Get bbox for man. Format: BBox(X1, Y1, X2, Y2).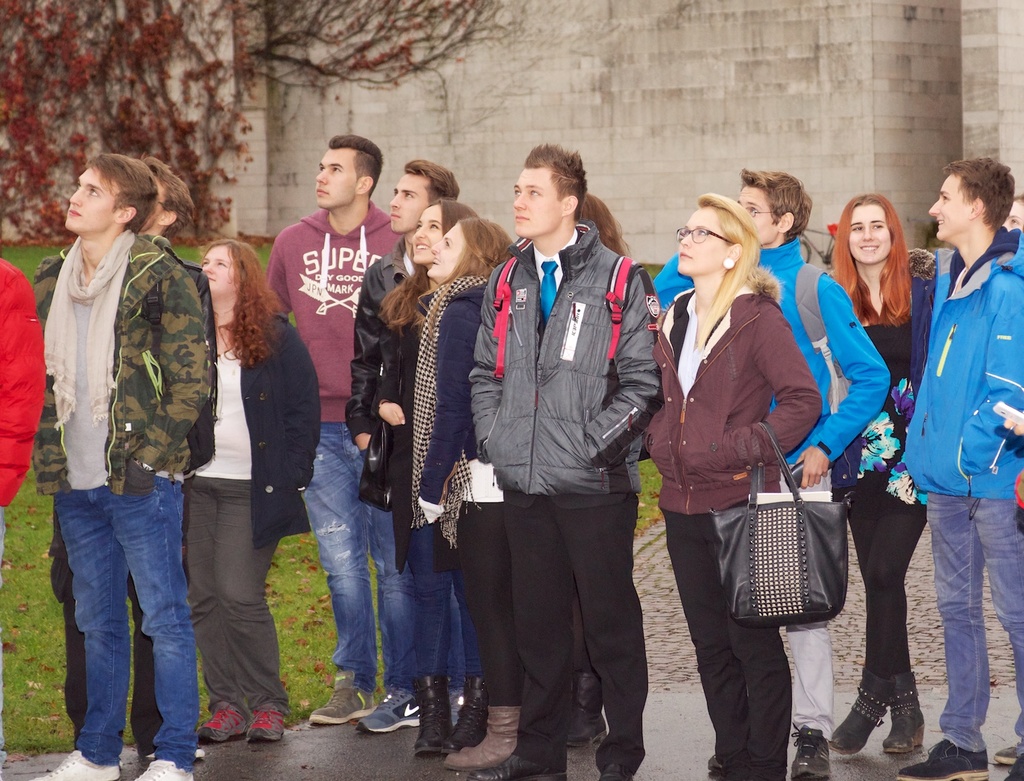
BBox(468, 143, 663, 780).
